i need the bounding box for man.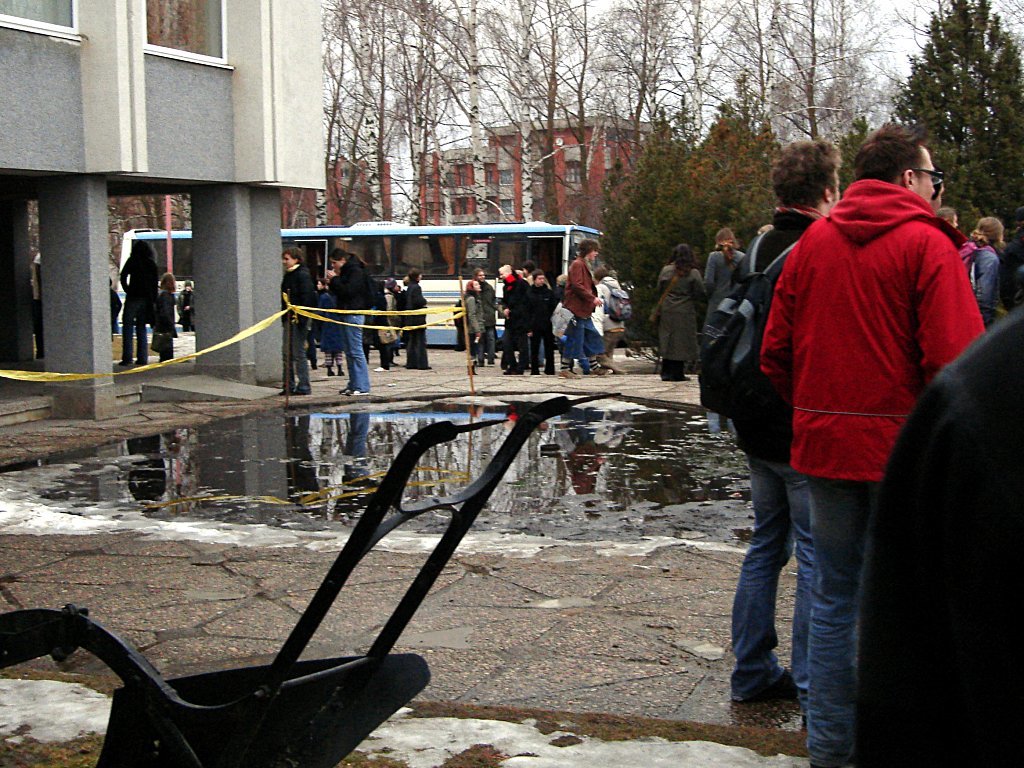
Here it is: (x1=721, y1=136, x2=846, y2=704).
